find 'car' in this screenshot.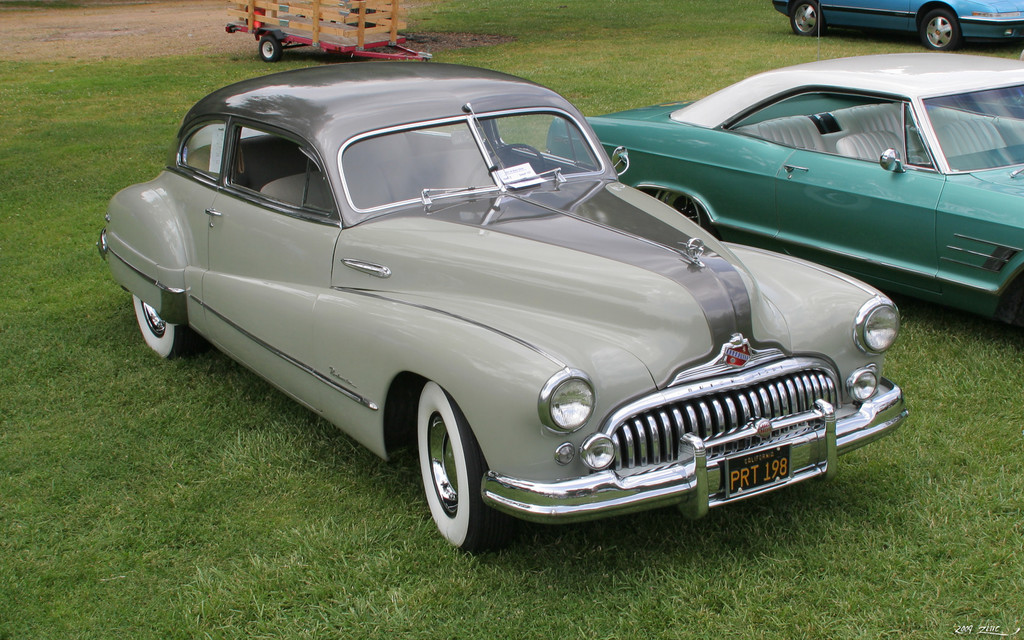
The bounding box for 'car' is <region>99, 60, 904, 551</region>.
